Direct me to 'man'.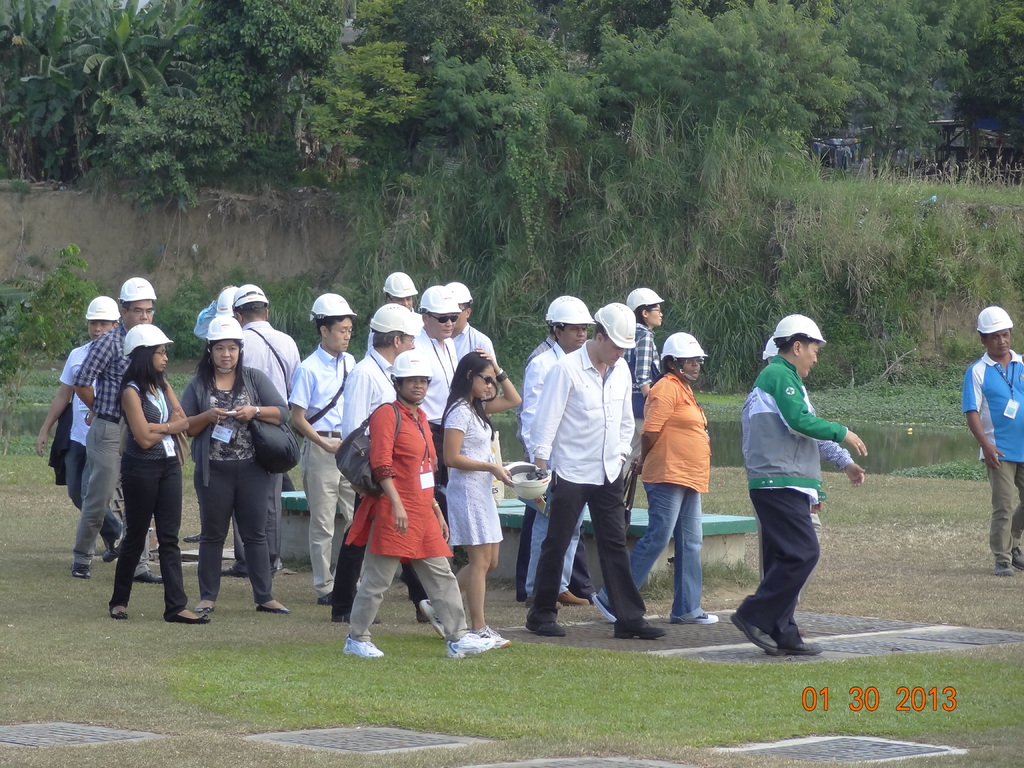
Direction: 68 277 163 582.
